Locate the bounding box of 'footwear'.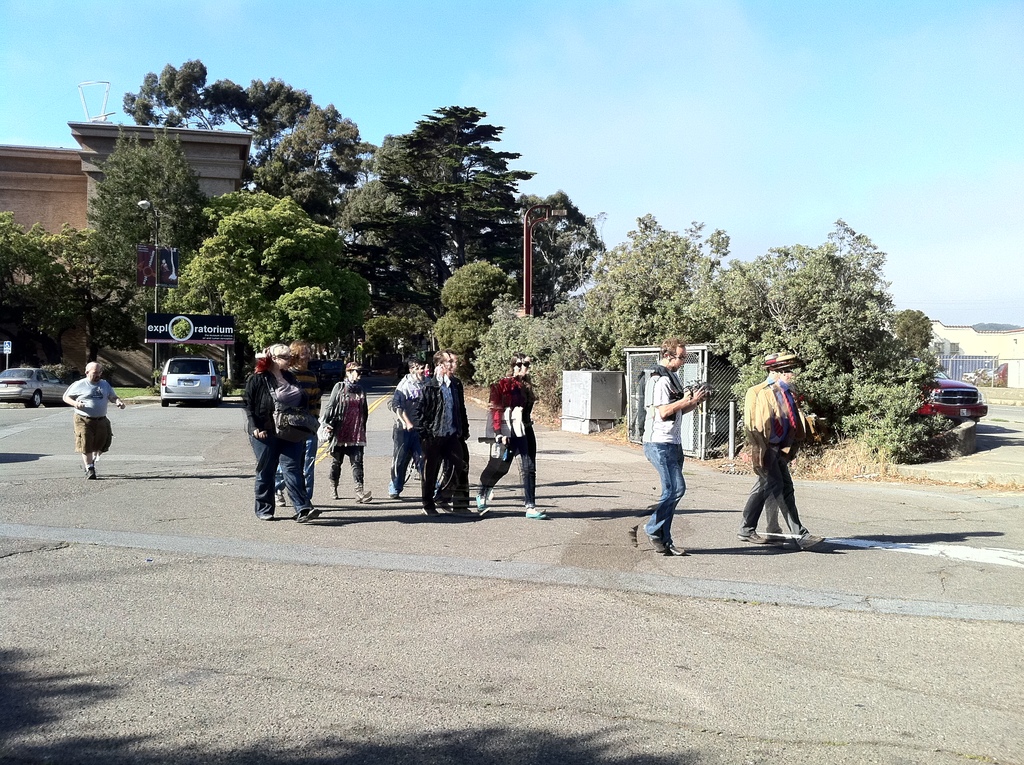
Bounding box: <box>451,504,476,515</box>.
